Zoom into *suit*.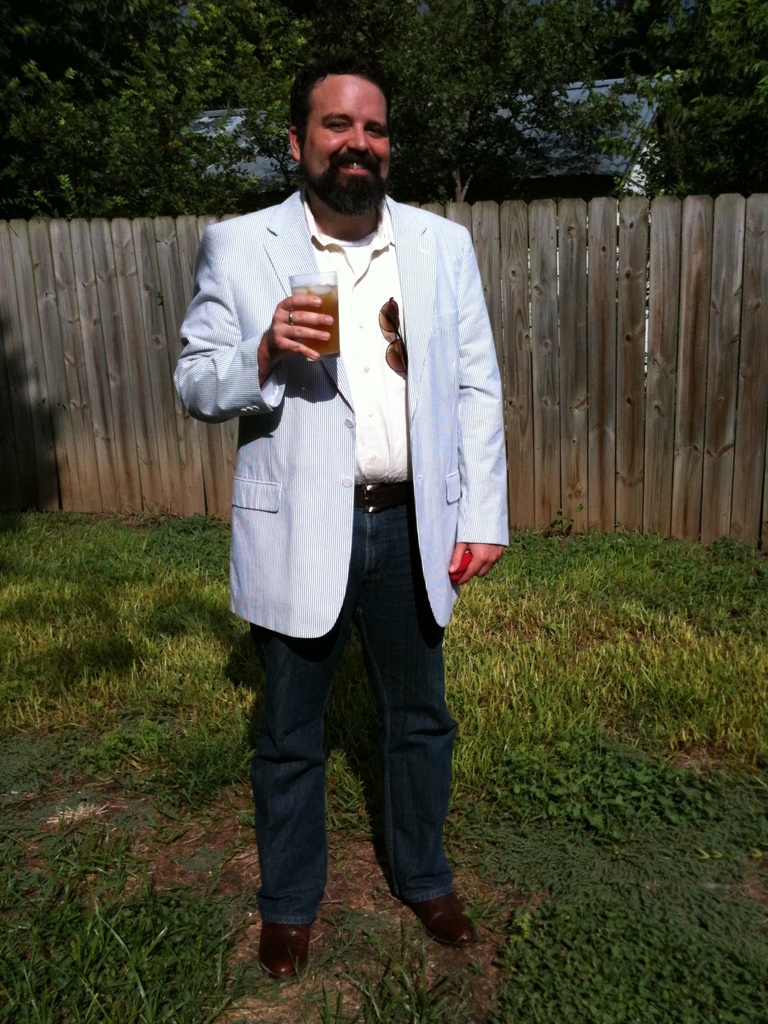
Zoom target: bbox(179, 119, 517, 709).
